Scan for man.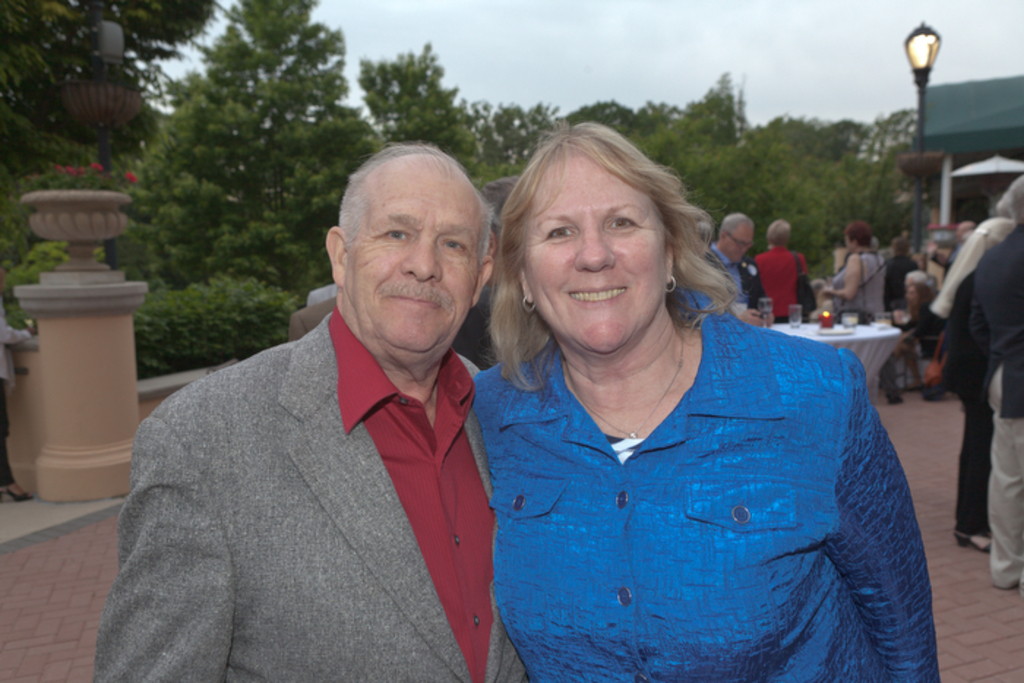
Scan result: crop(99, 130, 549, 677).
